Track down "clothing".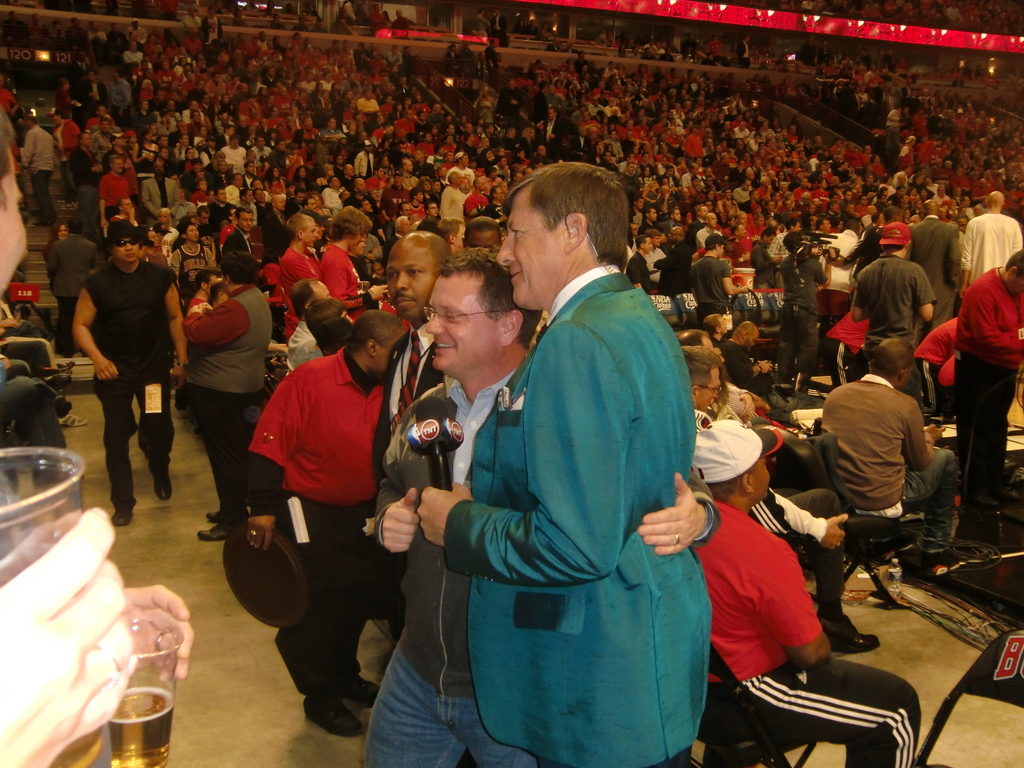
Tracked to l=107, t=212, r=137, b=249.
